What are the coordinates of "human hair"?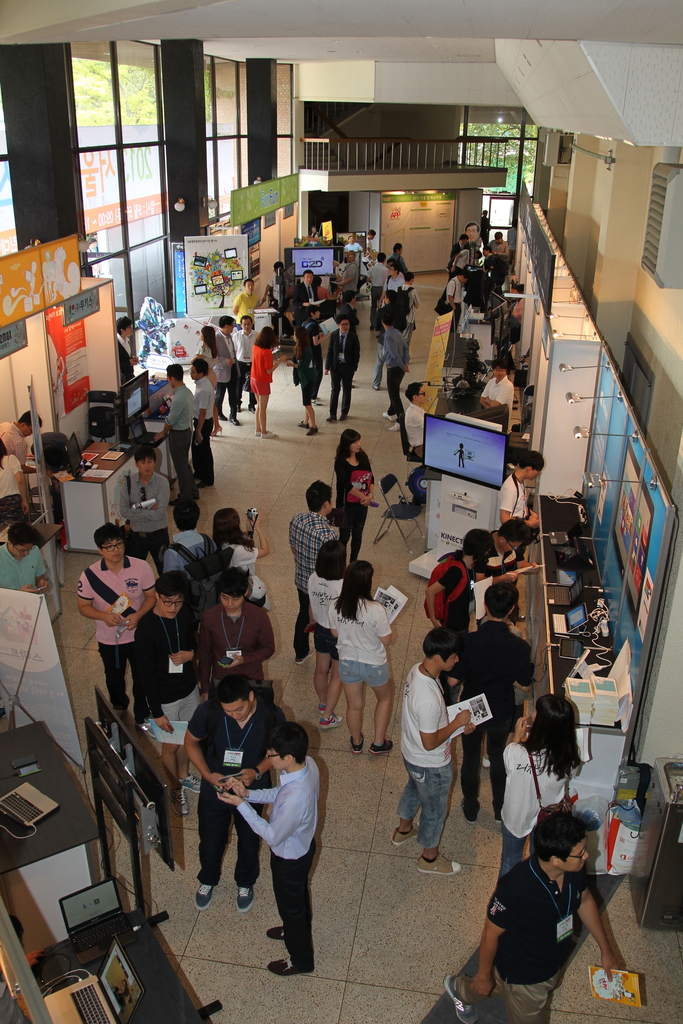
region(404, 382, 420, 397).
